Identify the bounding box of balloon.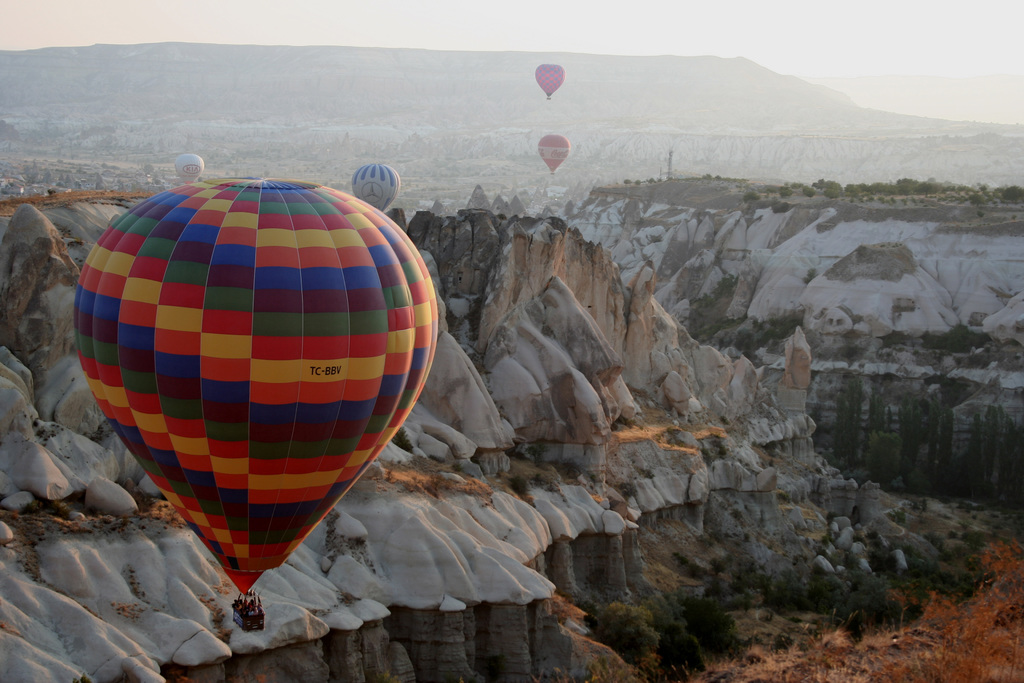
bbox=(531, 63, 565, 97).
